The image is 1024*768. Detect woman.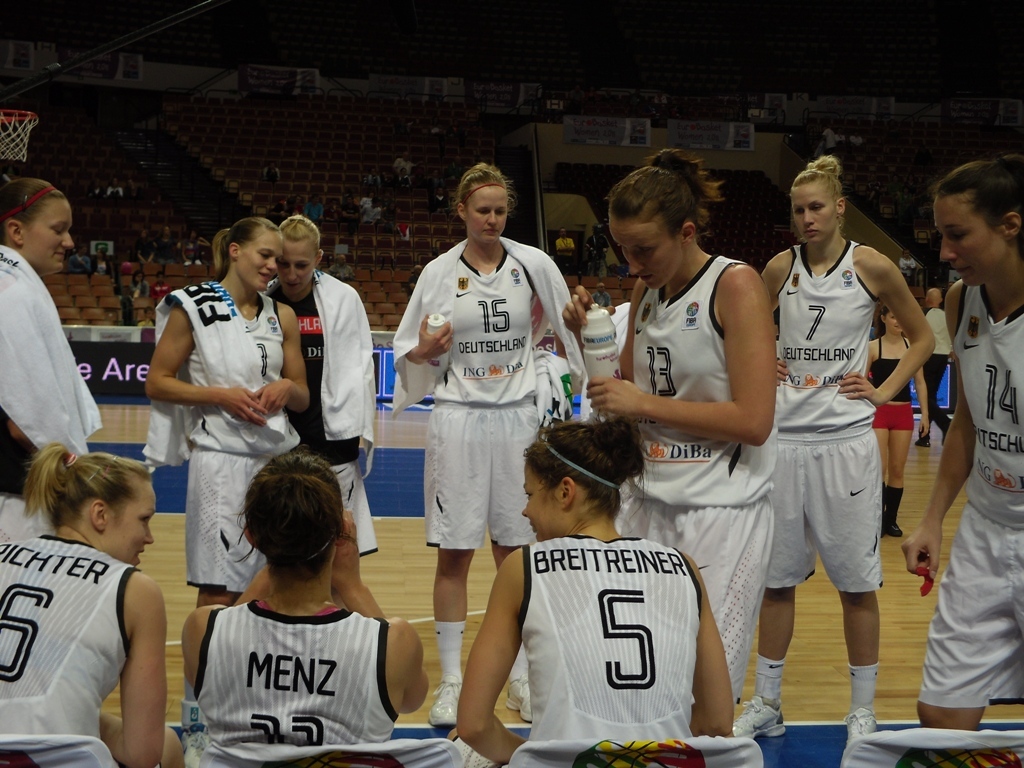
Detection: (455, 414, 734, 767).
